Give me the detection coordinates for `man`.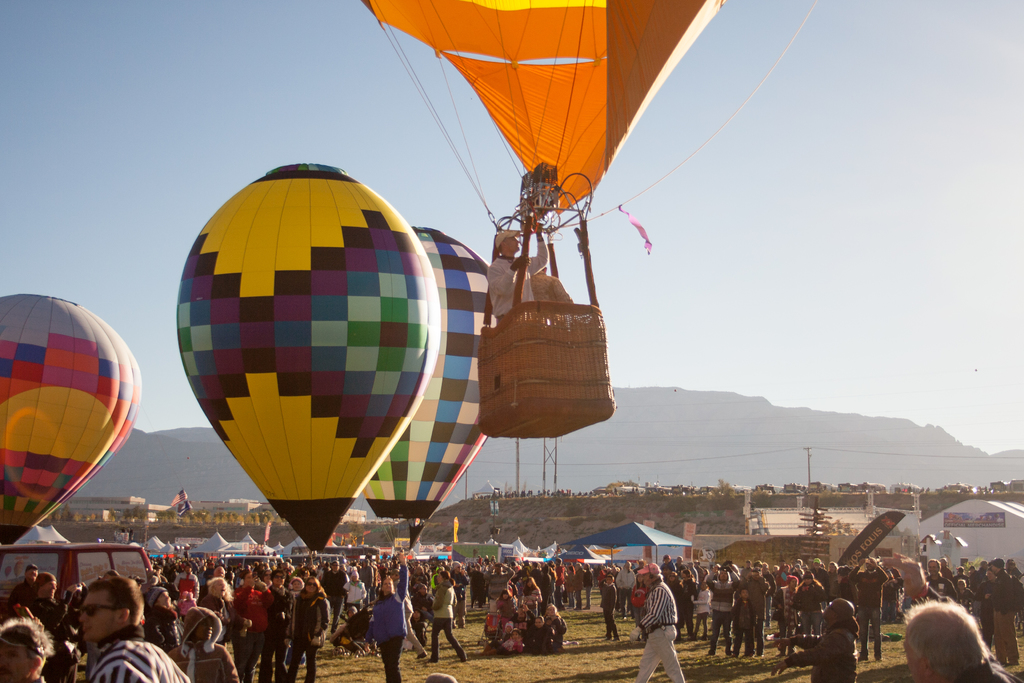
(624, 575, 685, 676).
